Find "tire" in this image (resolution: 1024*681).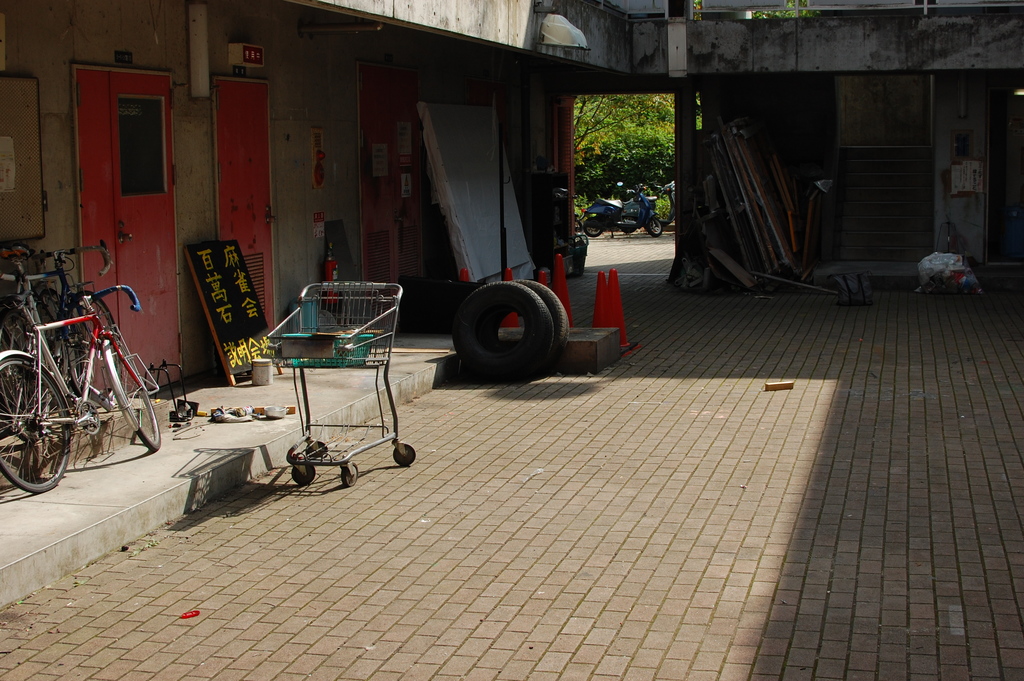
291,462,315,484.
